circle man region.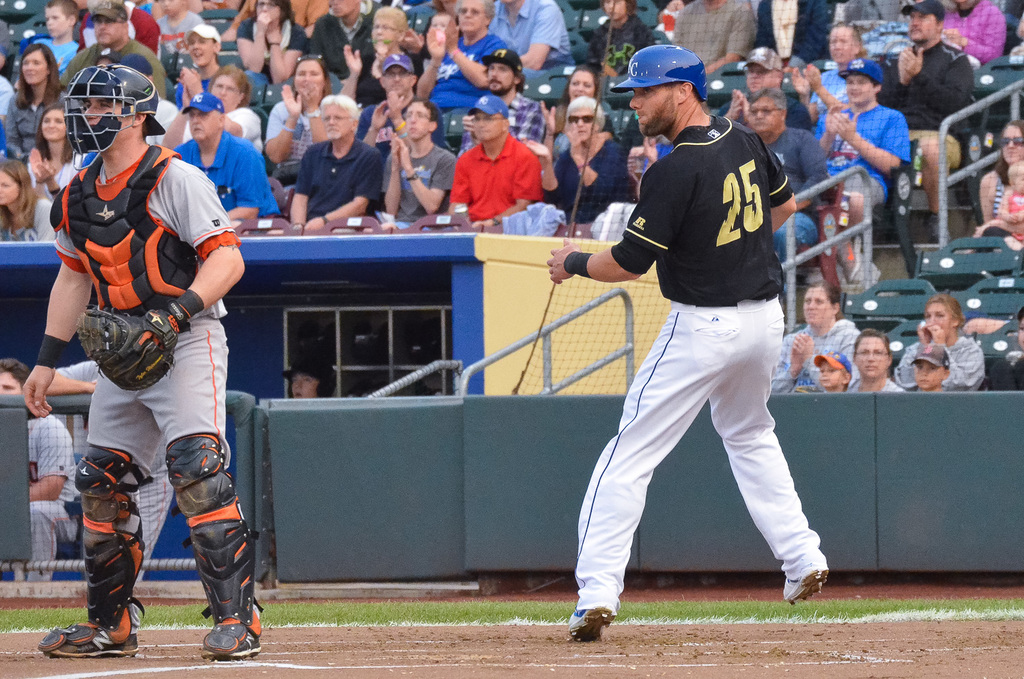
Region: {"x1": 291, "y1": 92, "x2": 379, "y2": 234}.
